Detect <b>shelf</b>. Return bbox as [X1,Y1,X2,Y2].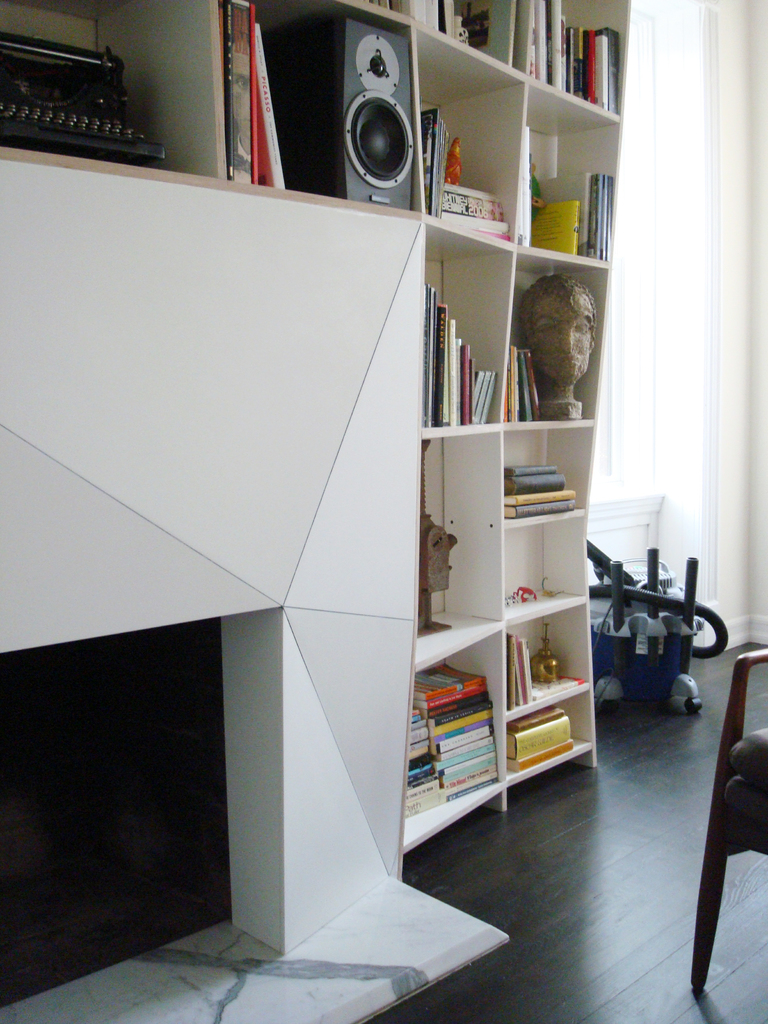
[0,0,222,193].
